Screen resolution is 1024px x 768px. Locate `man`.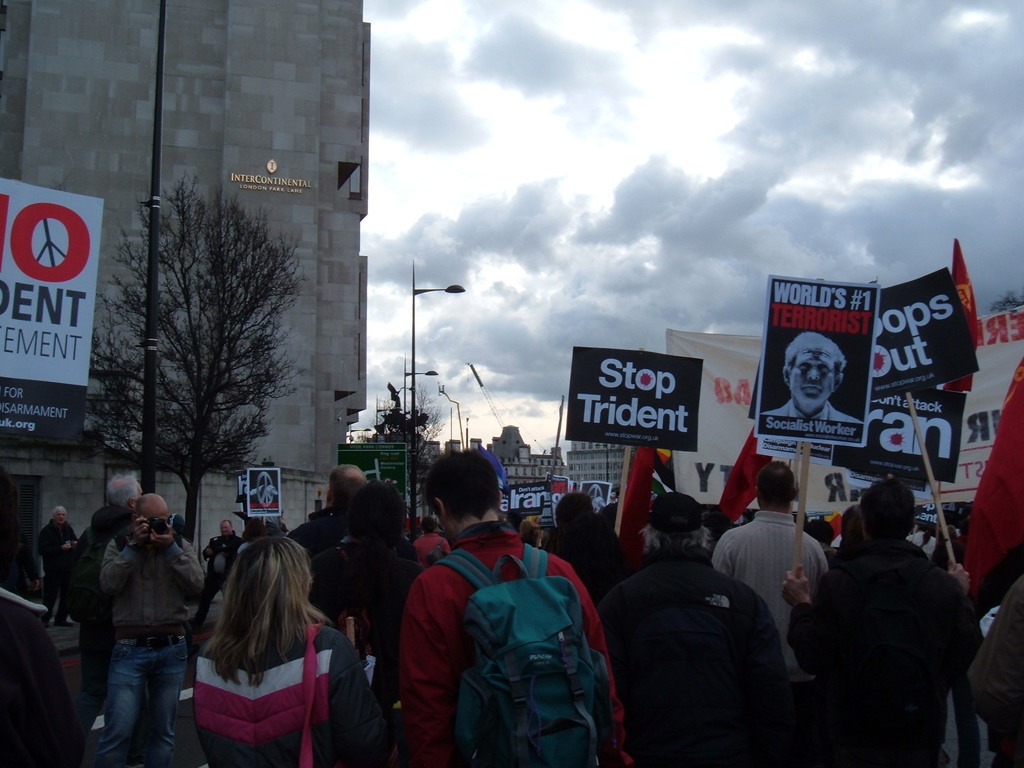
{"x1": 189, "y1": 516, "x2": 243, "y2": 619}.
